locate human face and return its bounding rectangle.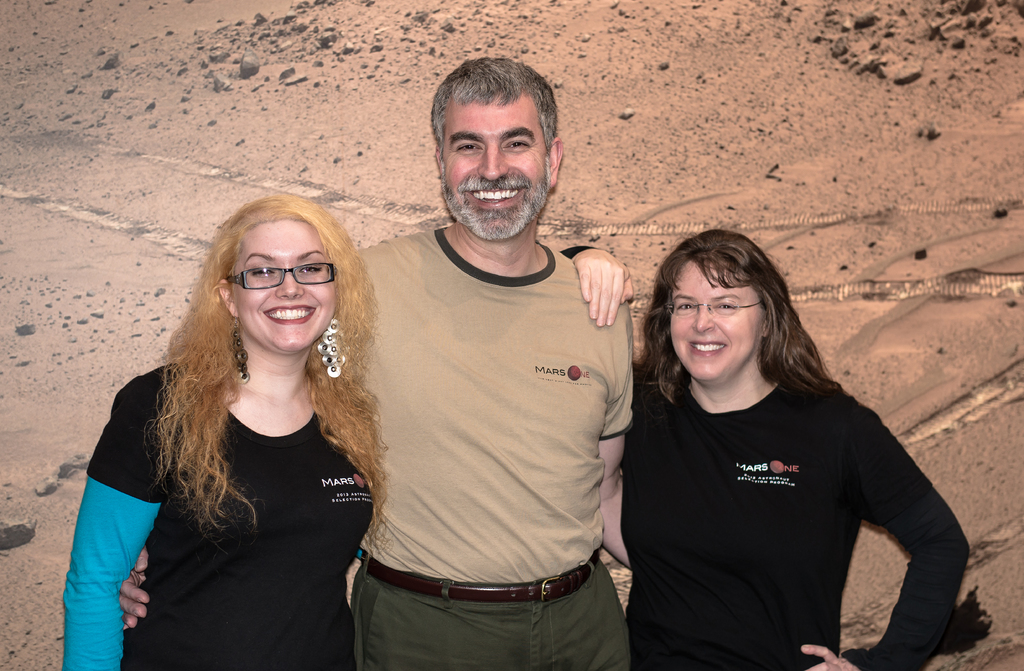
pyautogui.locateOnScreen(232, 222, 337, 358).
